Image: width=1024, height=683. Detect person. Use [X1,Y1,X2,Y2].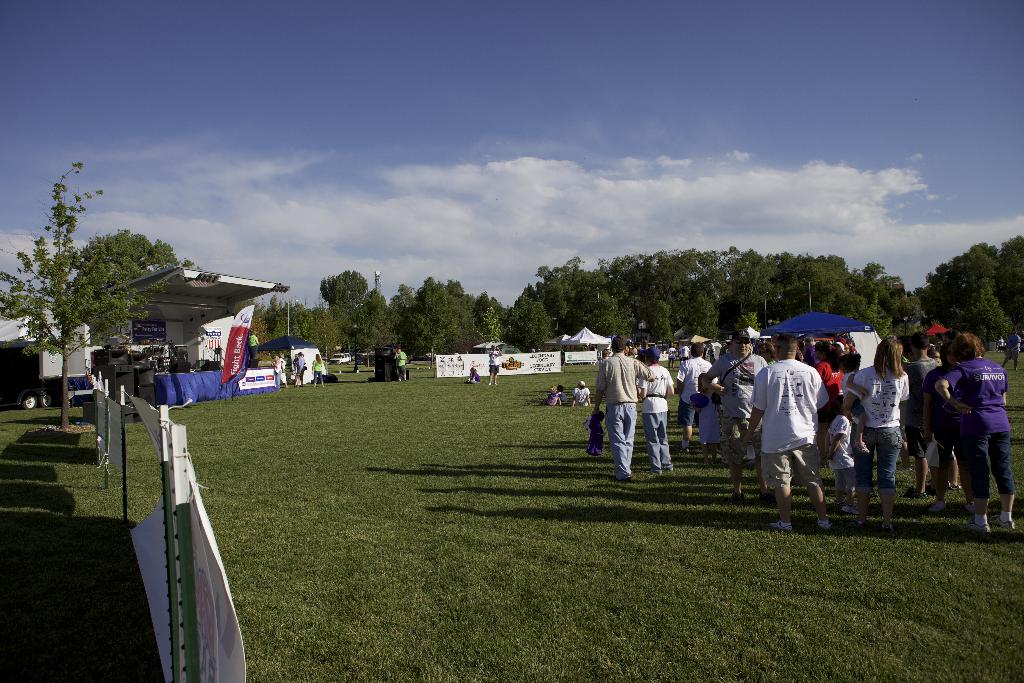
[557,383,568,402].
